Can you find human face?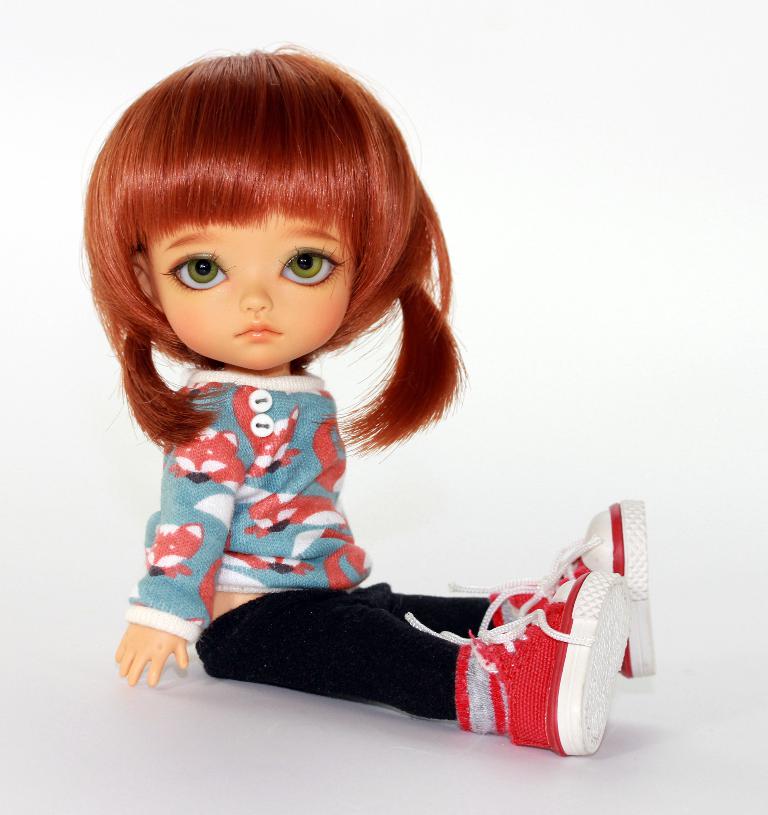
Yes, bounding box: bbox(143, 211, 357, 368).
